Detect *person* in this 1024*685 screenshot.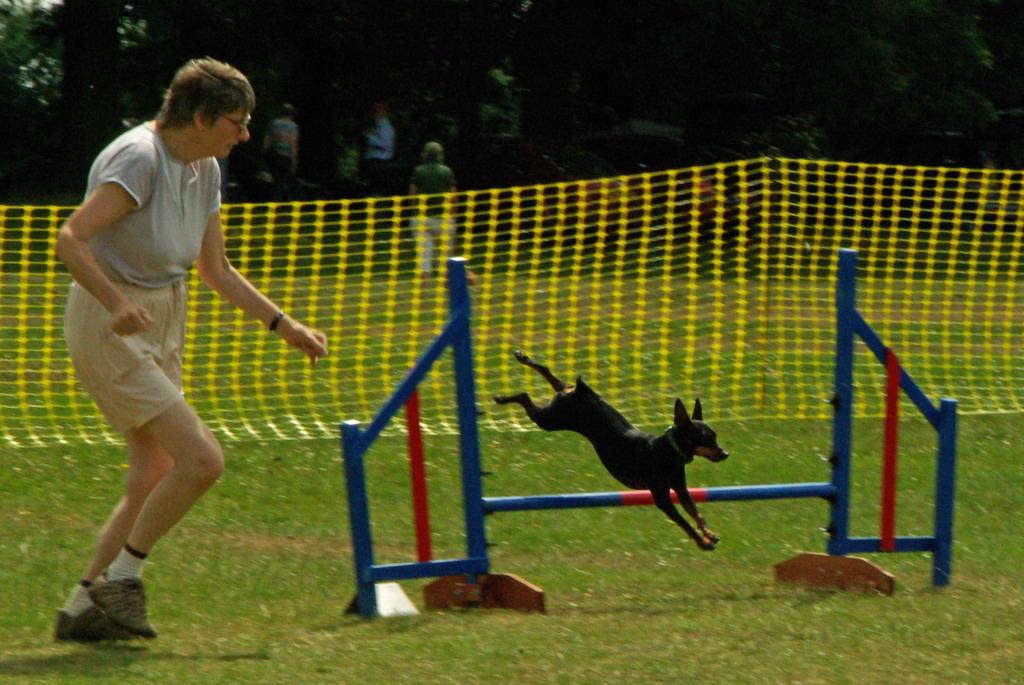
Detection: crop(409, 143, 459, 301).
